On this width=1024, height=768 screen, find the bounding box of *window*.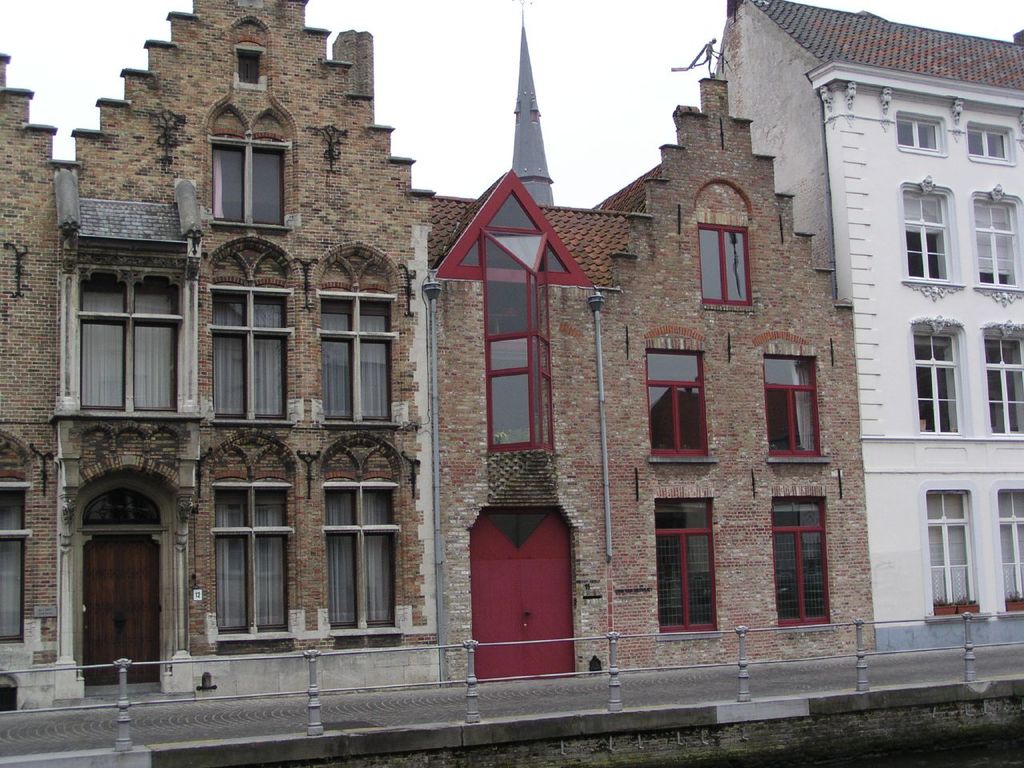
Bounding box: box(217, 479, 302, 655).
